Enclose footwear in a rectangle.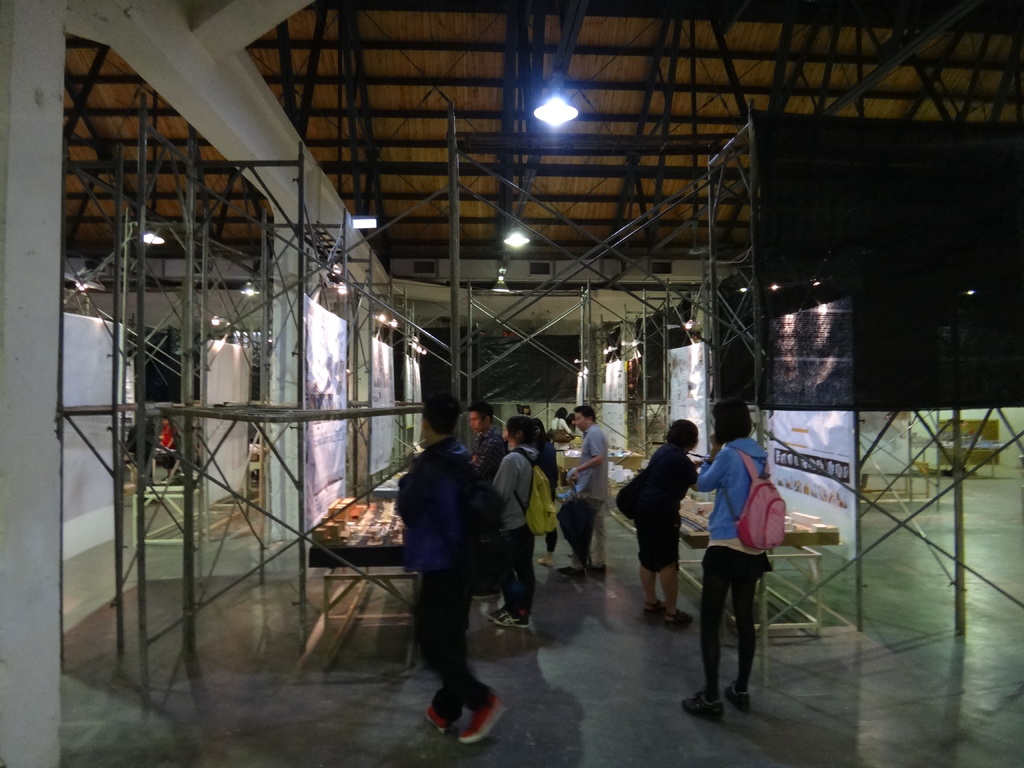
672, 606, 693, 627.
